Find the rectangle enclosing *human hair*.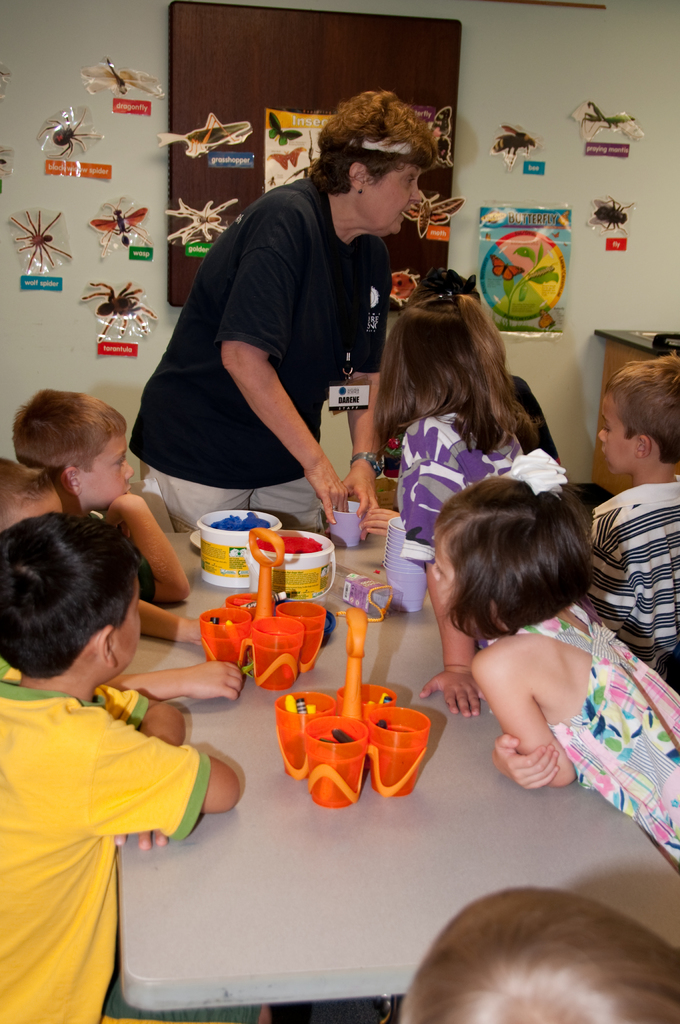
select_region(403, 886, 679, 1023).
